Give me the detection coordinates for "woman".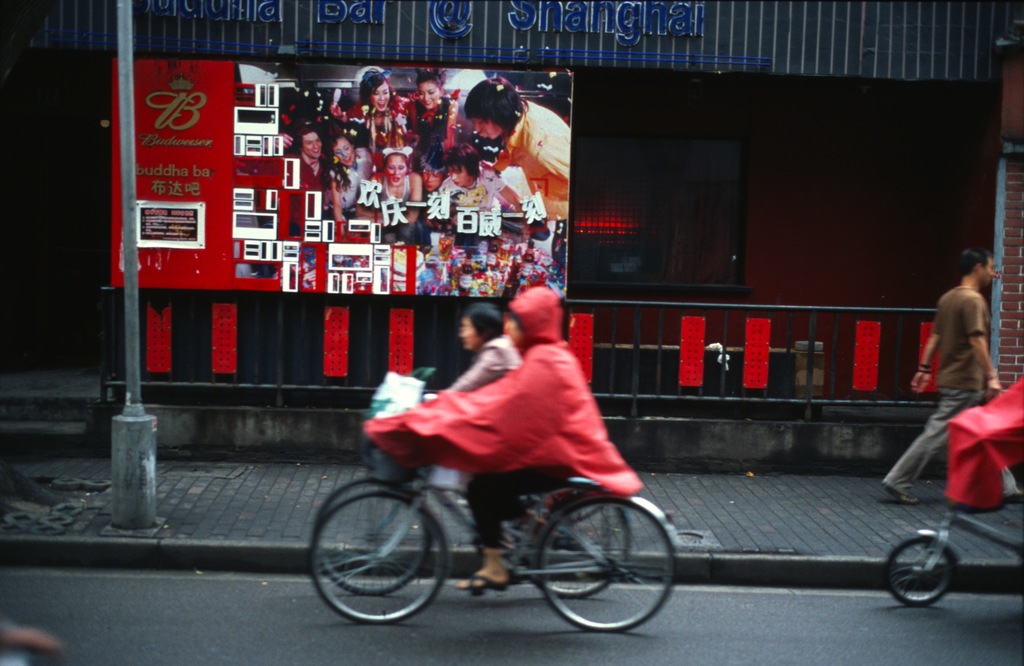
locate(406, 66, 463, 161).
